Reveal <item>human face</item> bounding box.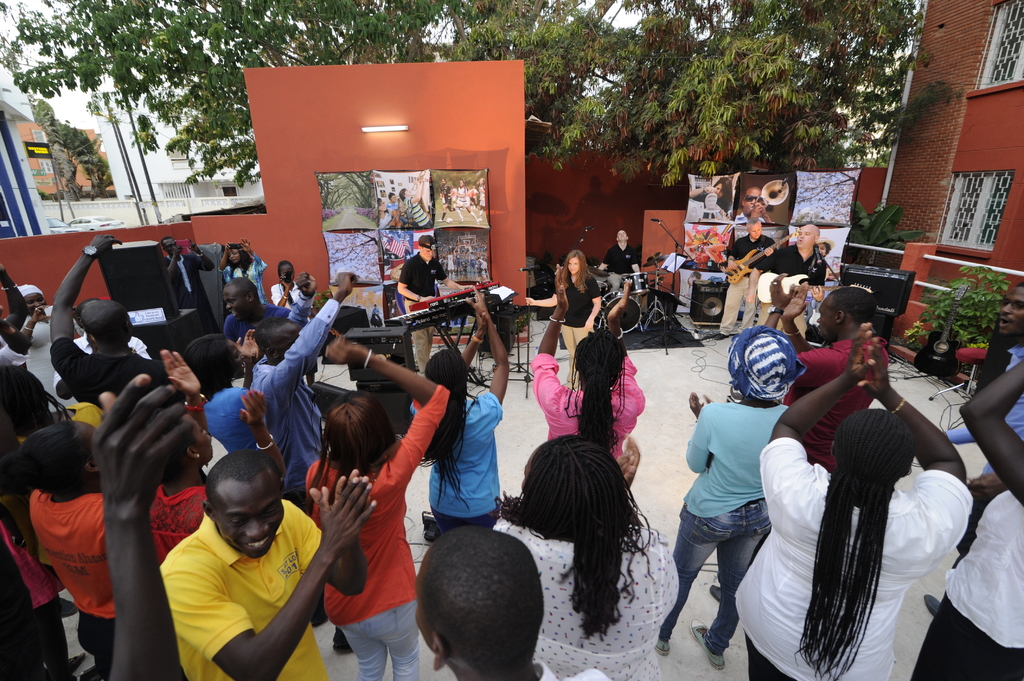
Revealed: locate(796, 227, 811, 251).
